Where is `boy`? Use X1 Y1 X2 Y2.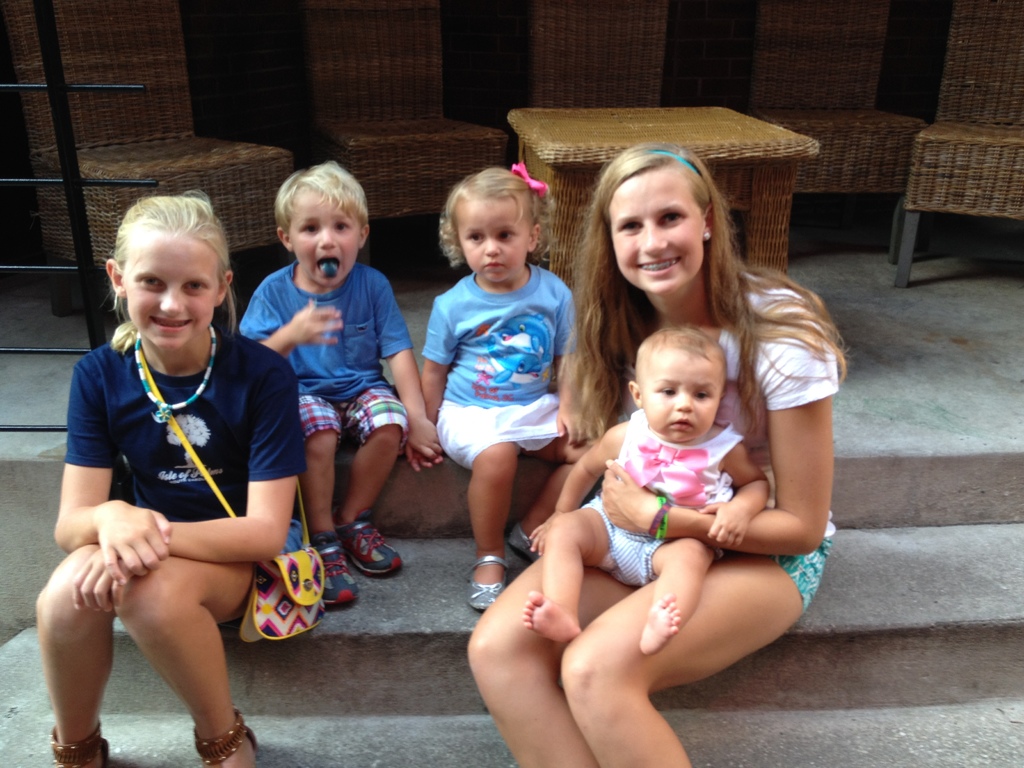
522 324 763 653.
